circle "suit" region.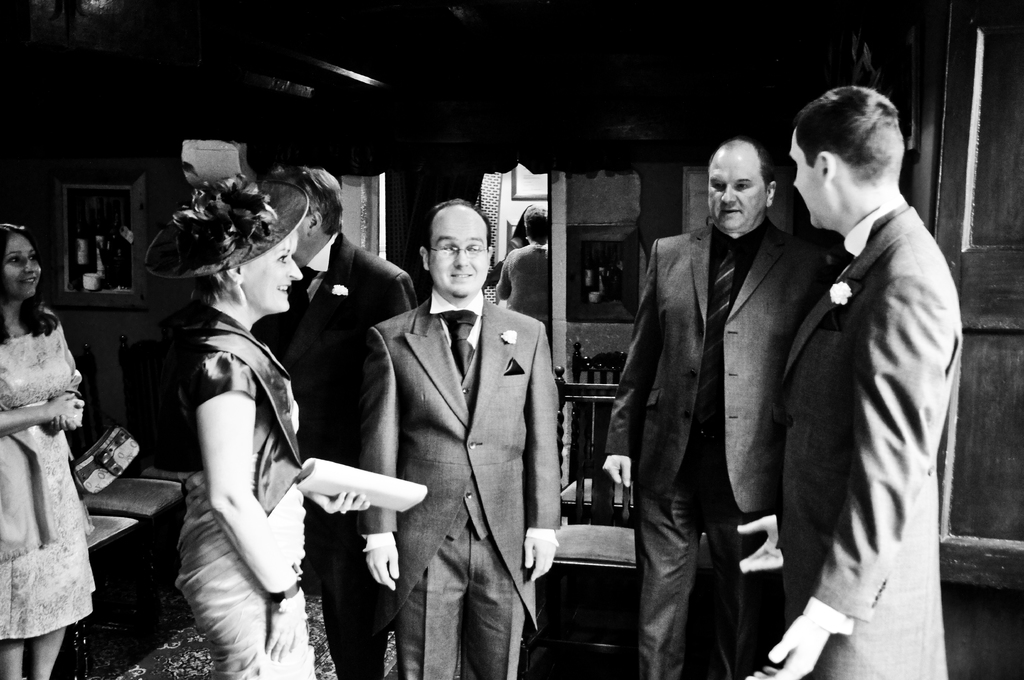
Region: (x1=596, y1=219, x2=834, y2=679).
